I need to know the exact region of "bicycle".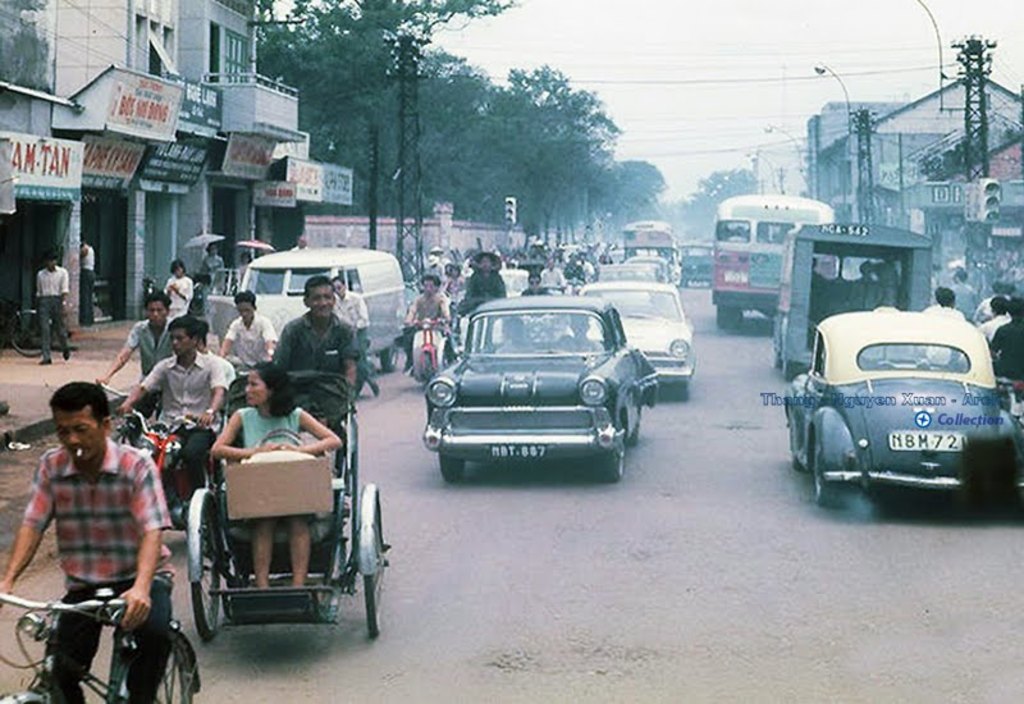
Region: pyautogui.locateOnScreen(0, 296, 58, 358).
